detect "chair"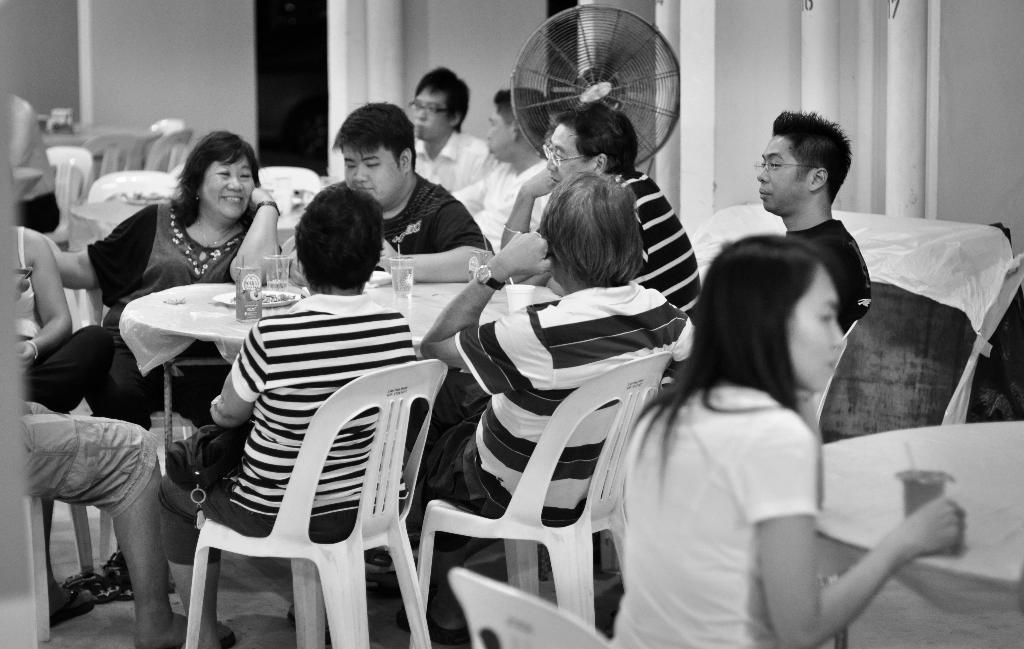
box=[141, 115, 184, 135]
